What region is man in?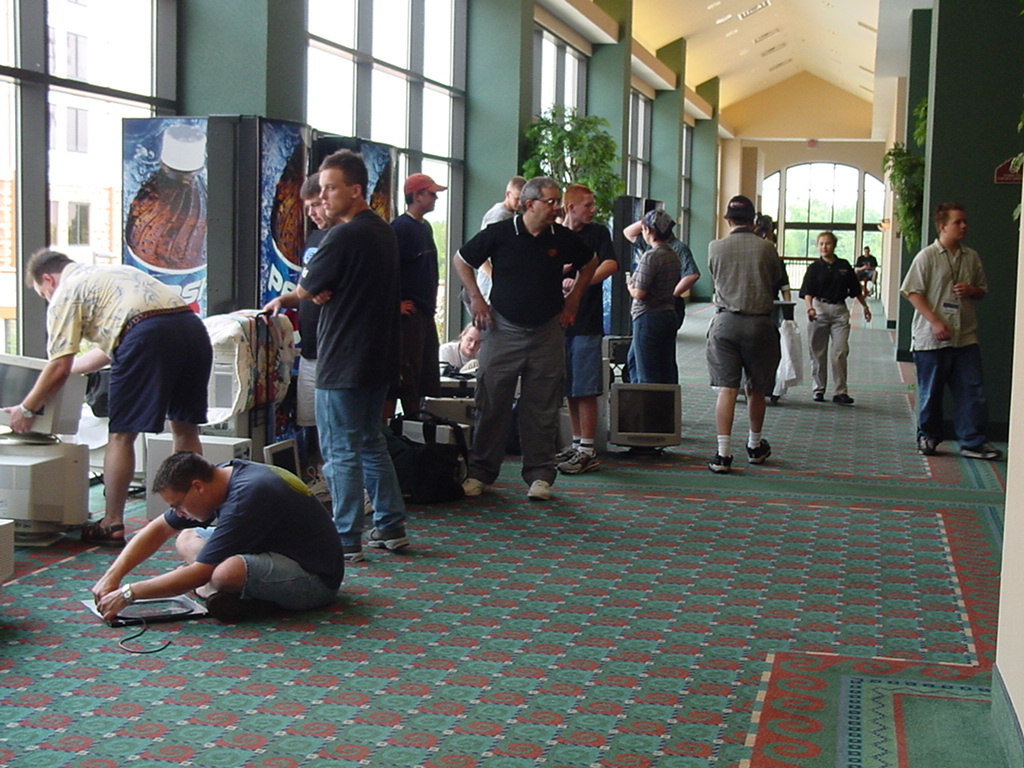
select_region(624, 218, 699, 331).
